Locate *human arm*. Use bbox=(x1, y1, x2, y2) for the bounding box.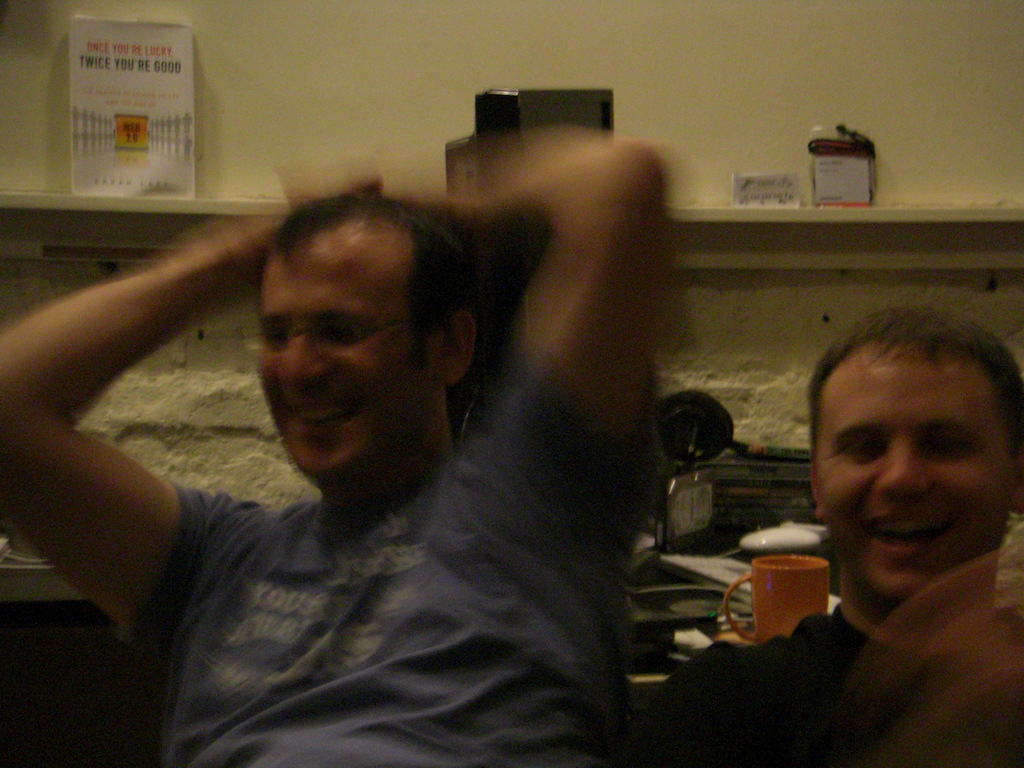
bbox=(8, 227, 278, 650).
